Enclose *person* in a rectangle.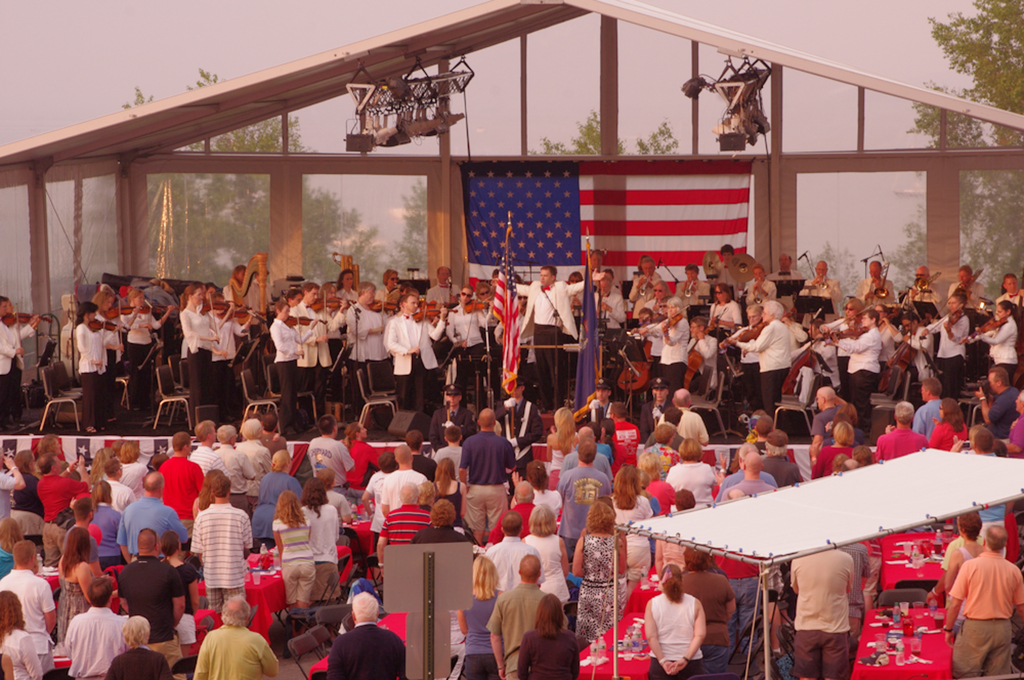
pyautogui.locateOnScreen(525, 506, 573, 605).
